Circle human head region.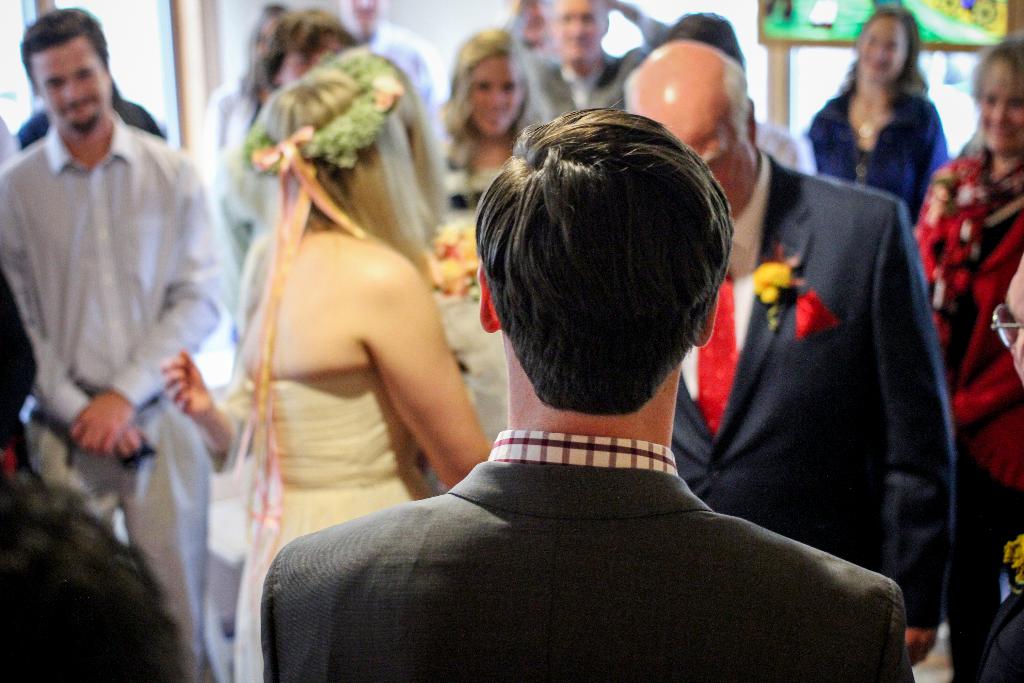
Region: bbox(969, 39, 1023, 154).
